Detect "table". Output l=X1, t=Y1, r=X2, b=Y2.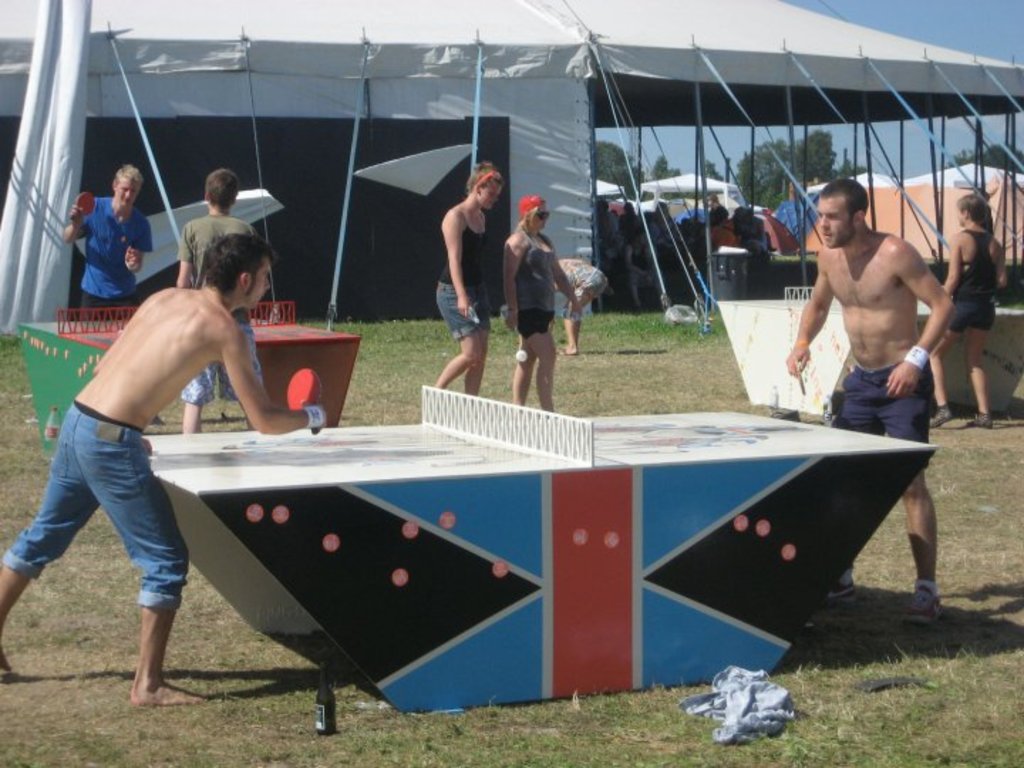
l=141, t=381, r=943, b=717.
